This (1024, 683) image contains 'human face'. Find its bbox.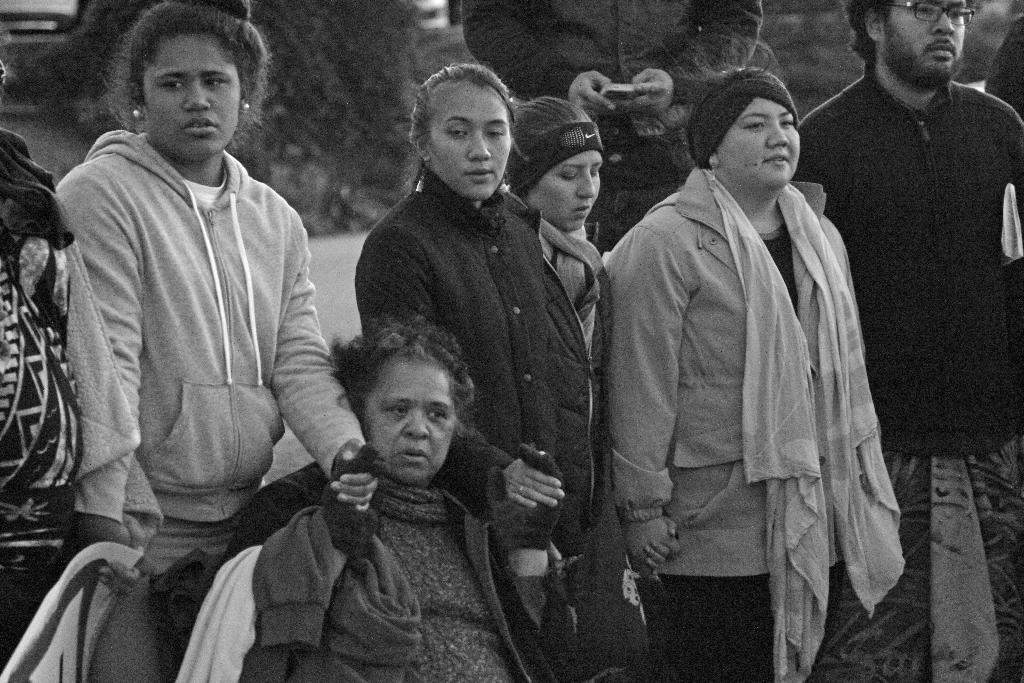
Rect(719, 99, 800, 191).
